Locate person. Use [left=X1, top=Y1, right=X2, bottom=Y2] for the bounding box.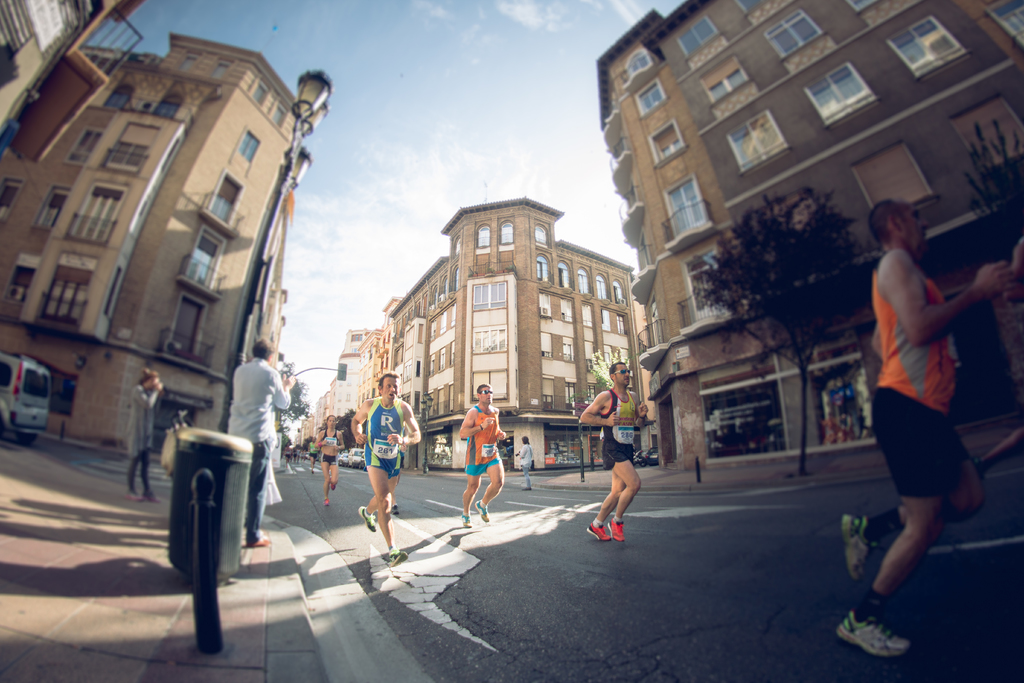
[left=516, top=432, right=535, bottom=493].
